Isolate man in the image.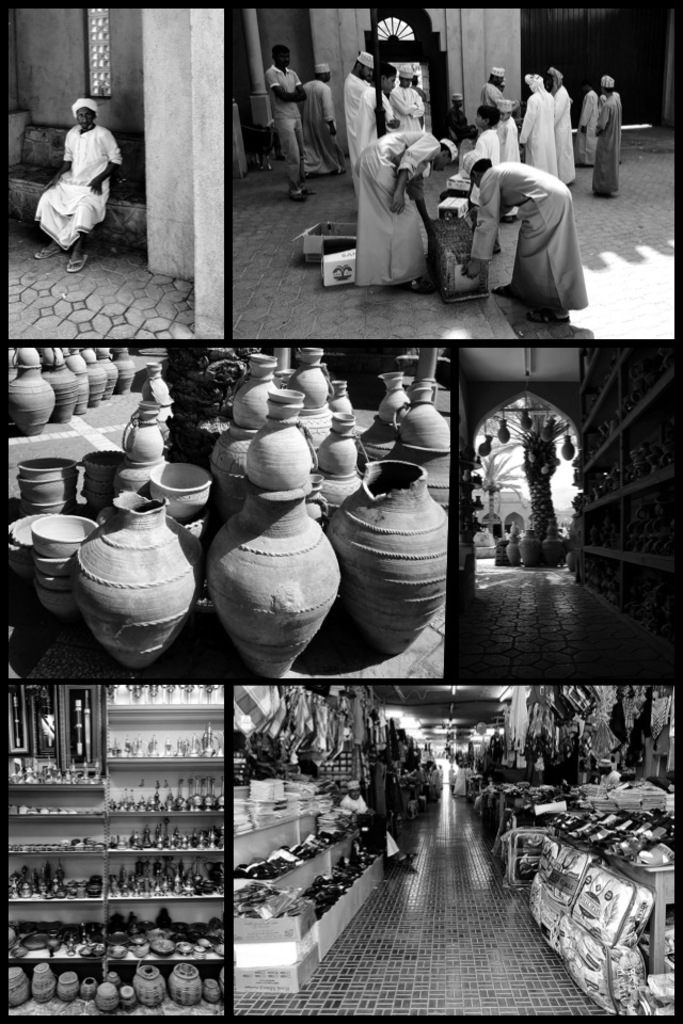
Isolated region: [left=458, top=142, right=588, bottom=326].
